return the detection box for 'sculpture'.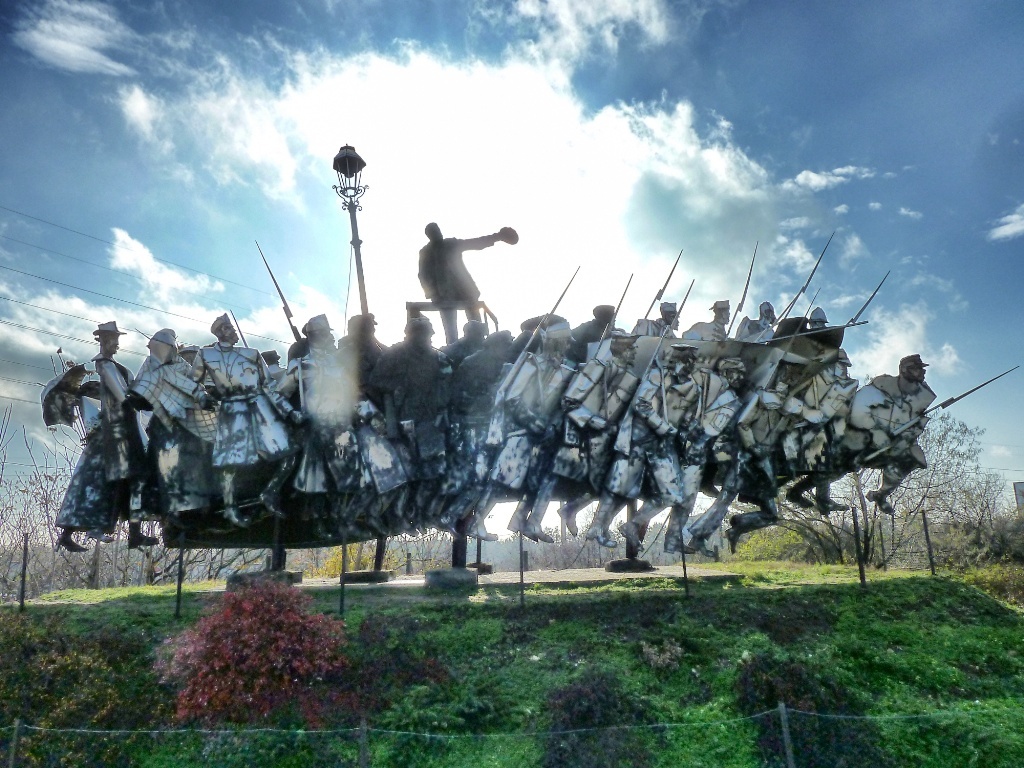
detection(415, 214, 521, 342).
